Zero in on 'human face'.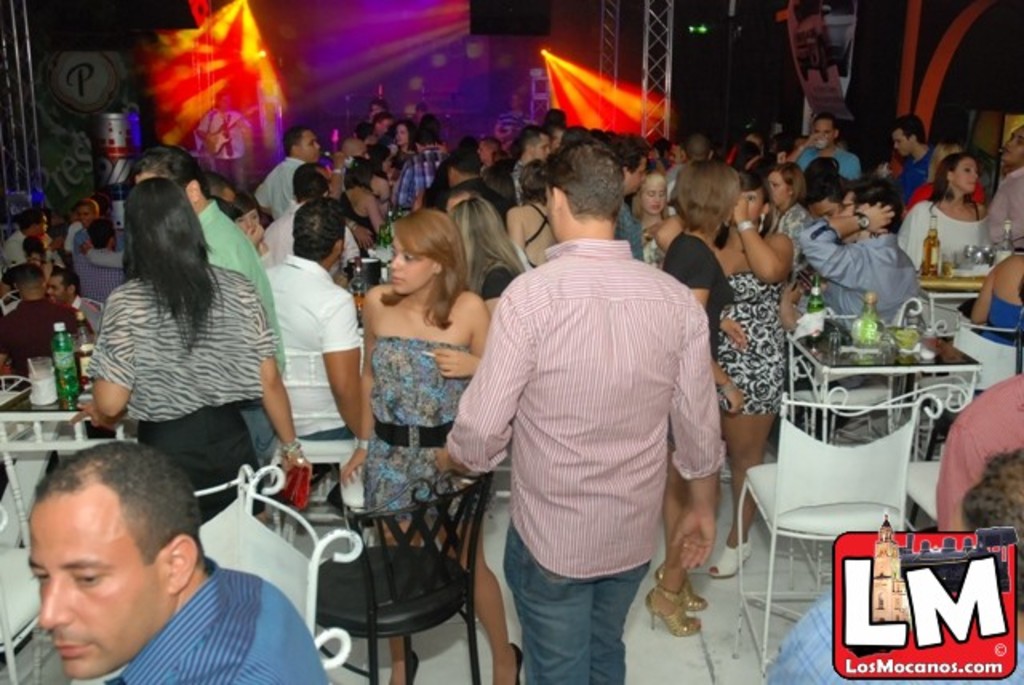
Zeroed in: x1=1003, y1=125, x2=1022, y2=158.
